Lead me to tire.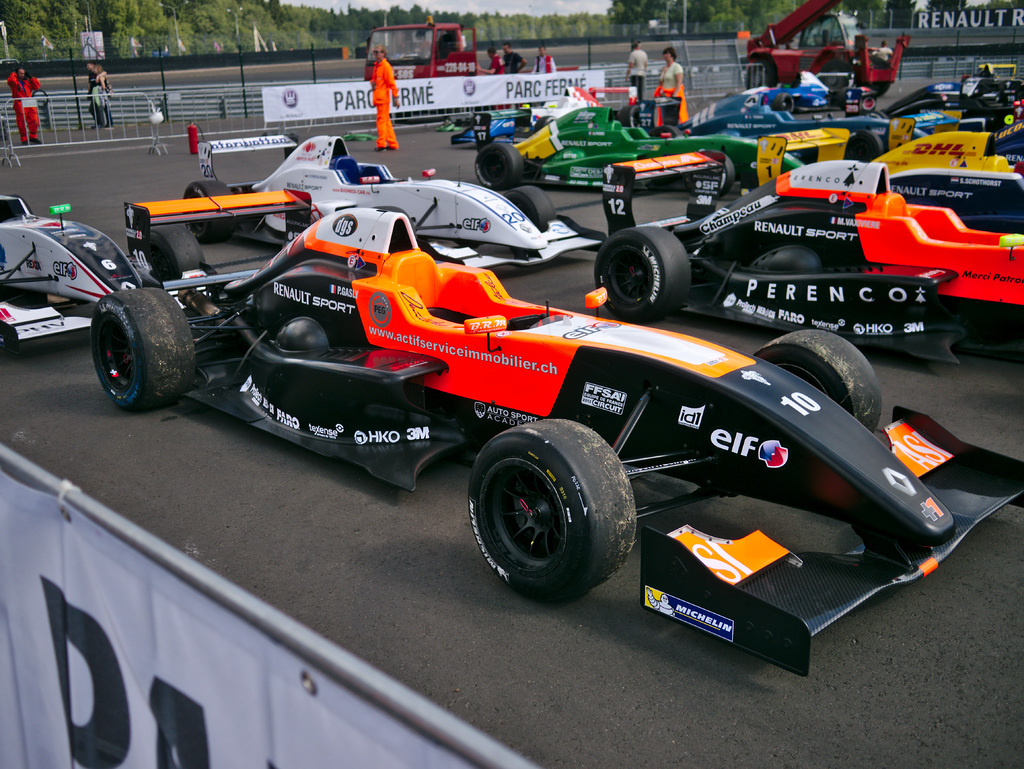
Lead to bbox=[89, 287, 195, 415].
